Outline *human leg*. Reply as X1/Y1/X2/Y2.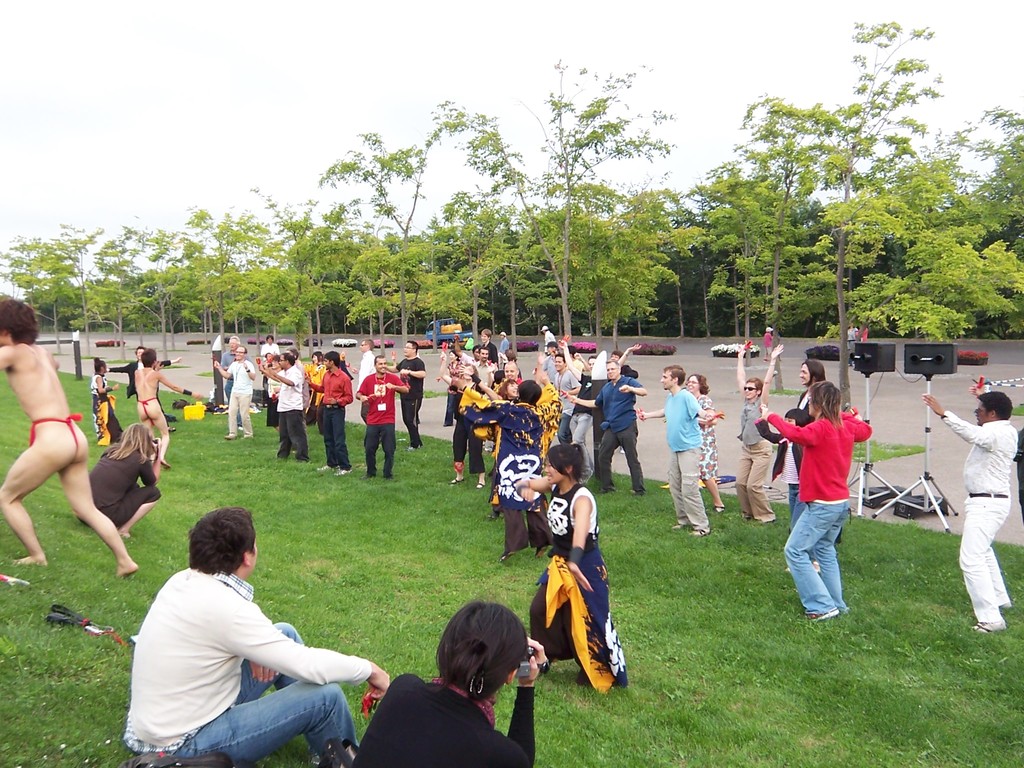
382/430/403/483.
